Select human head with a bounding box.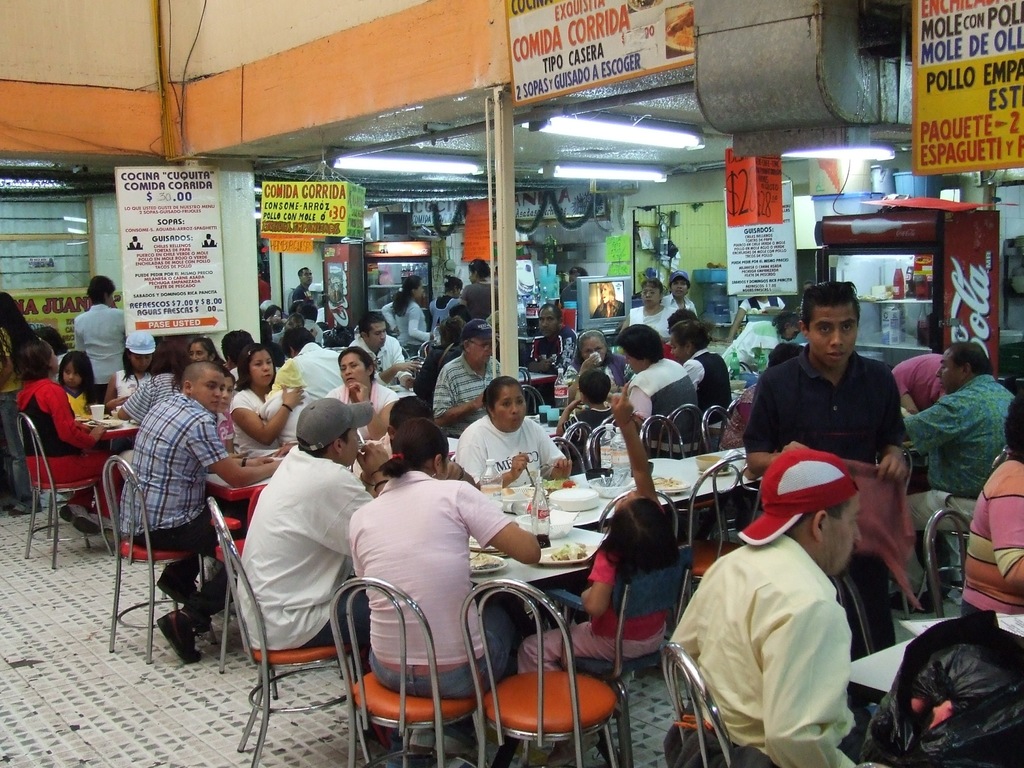
[0,292,20,325].
